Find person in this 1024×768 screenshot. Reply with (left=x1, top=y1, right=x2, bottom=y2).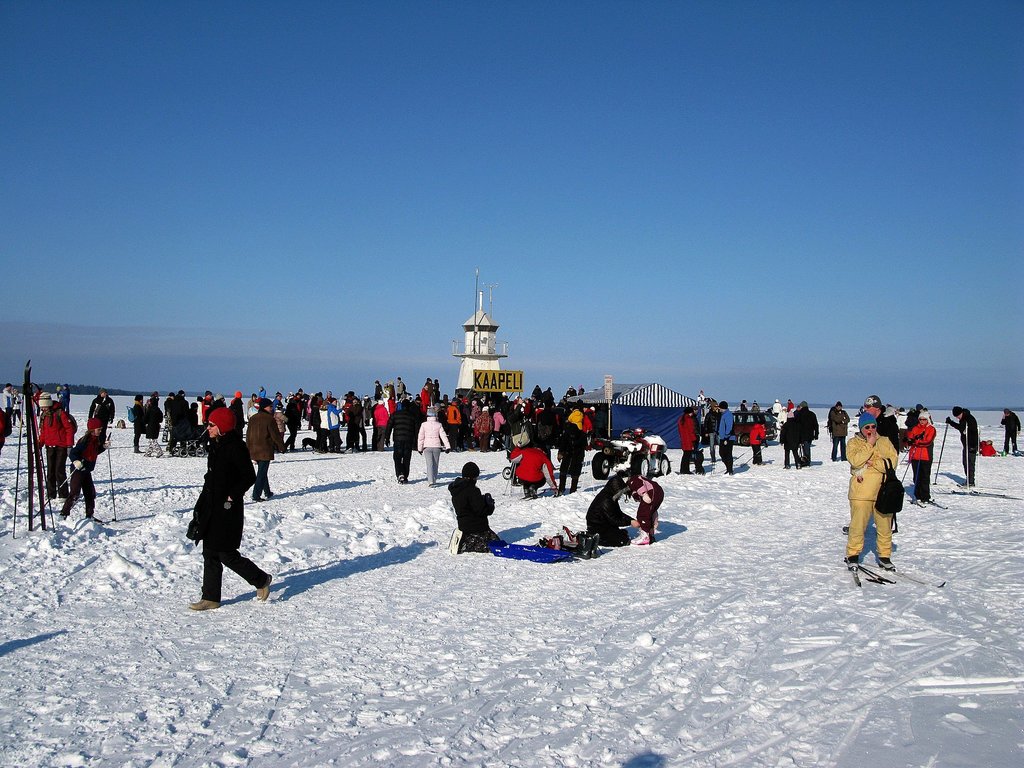
(left=33, top=394, right=74, bottom=499).
